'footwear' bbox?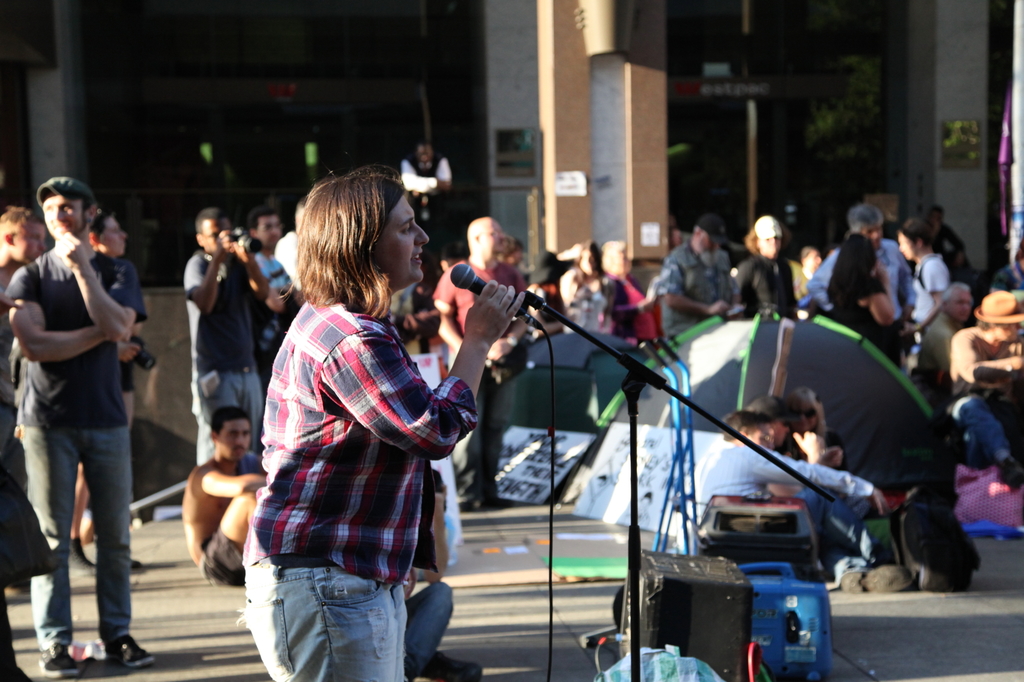
bbox=[461, 491, 511, 512]
